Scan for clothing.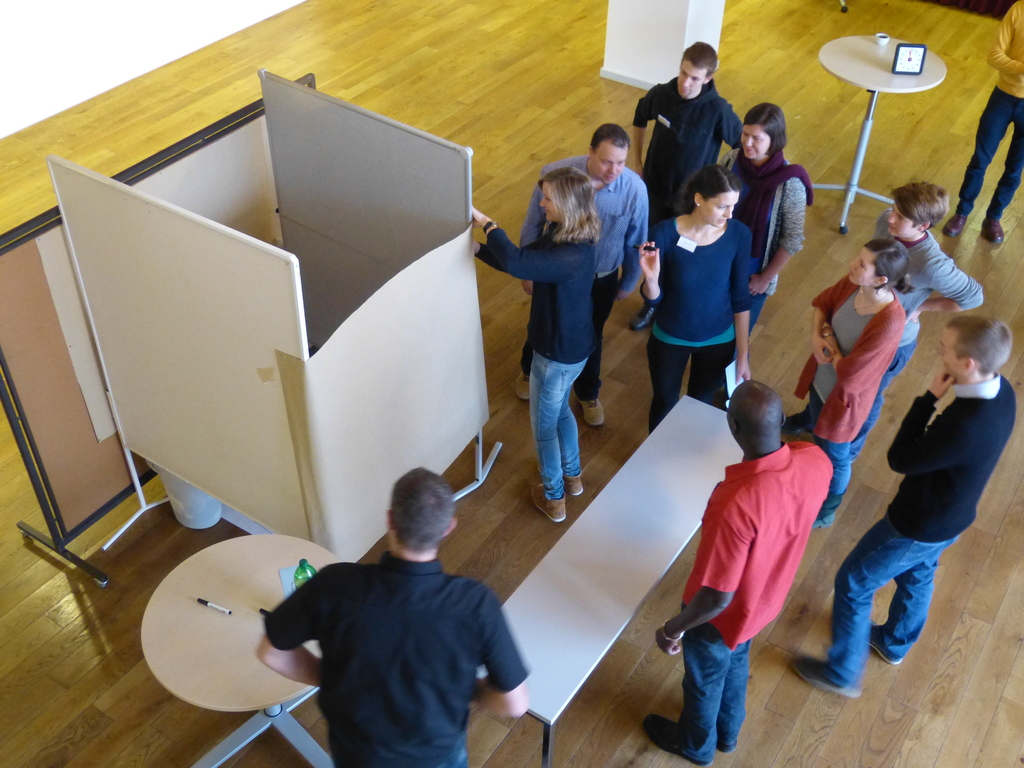
Scan result: [263, 509, 522, 755].
